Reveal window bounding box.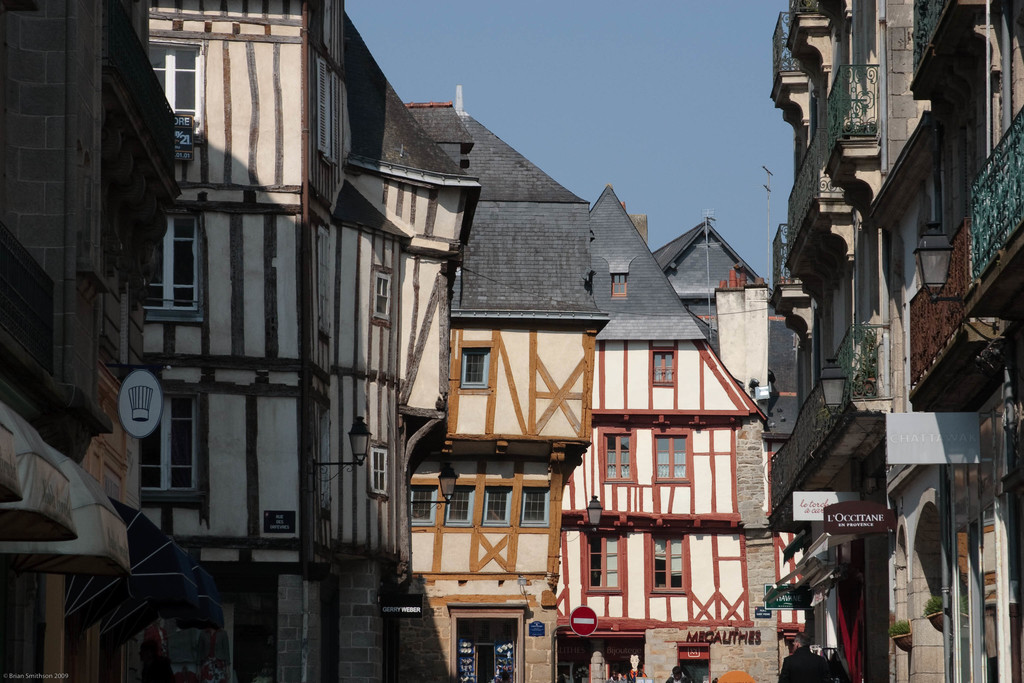
Revealed: [643, 525, 692, 606].
